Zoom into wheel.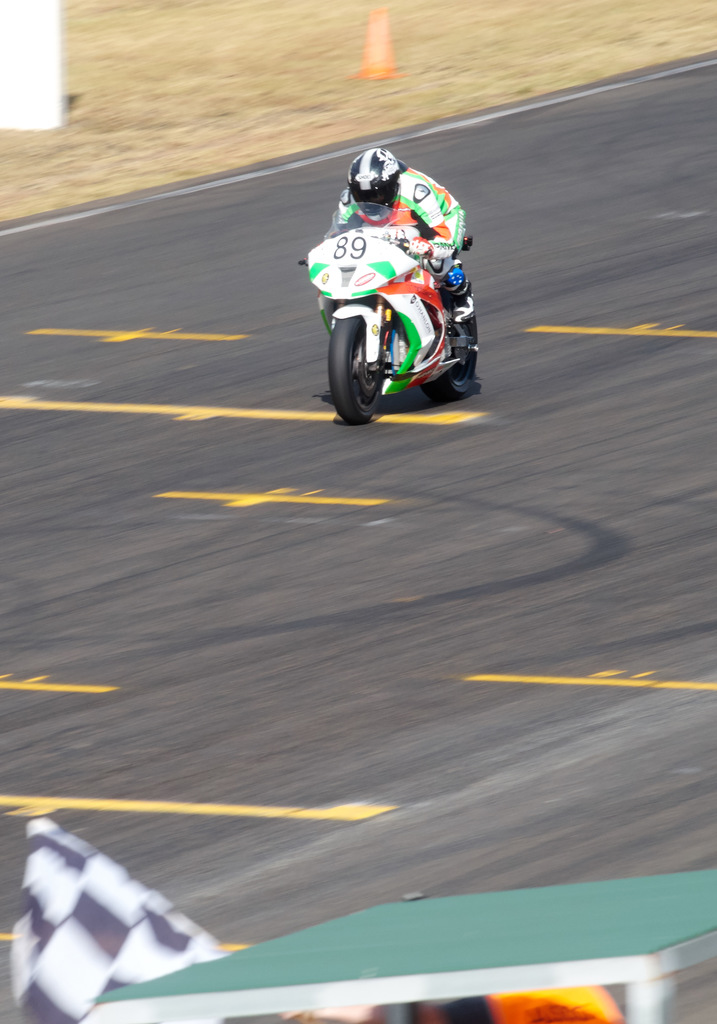
Zoom target: <region>339, 299, 402, 413</region>.
